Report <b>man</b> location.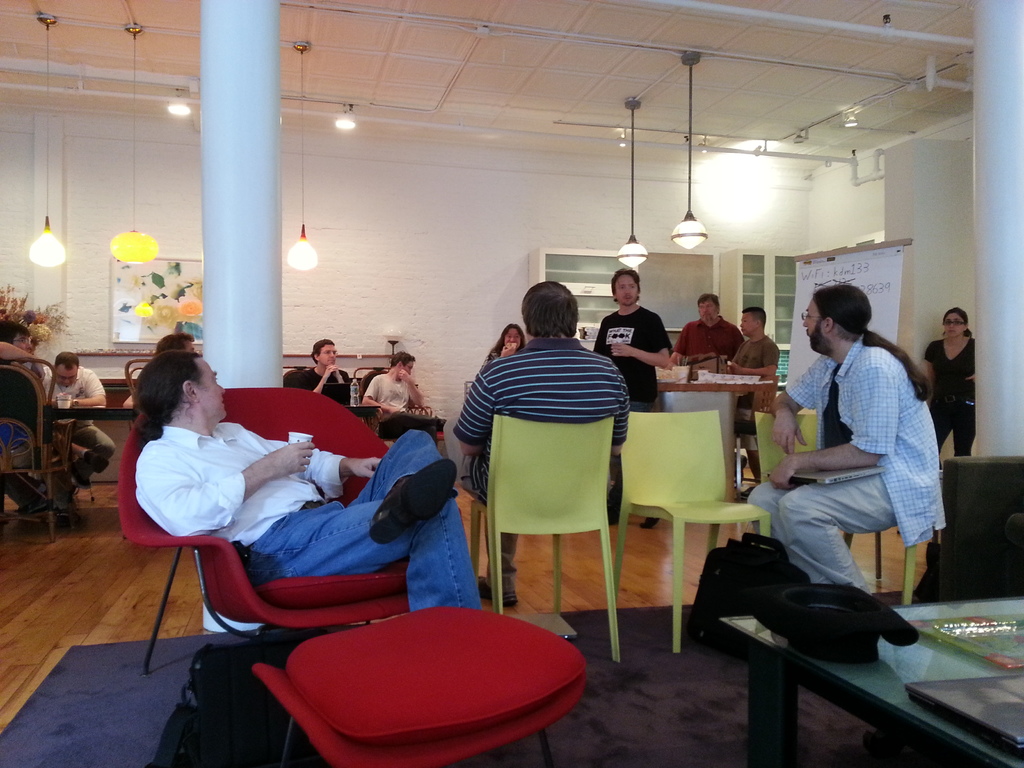
Report: region(289, 335, 366, 423).
